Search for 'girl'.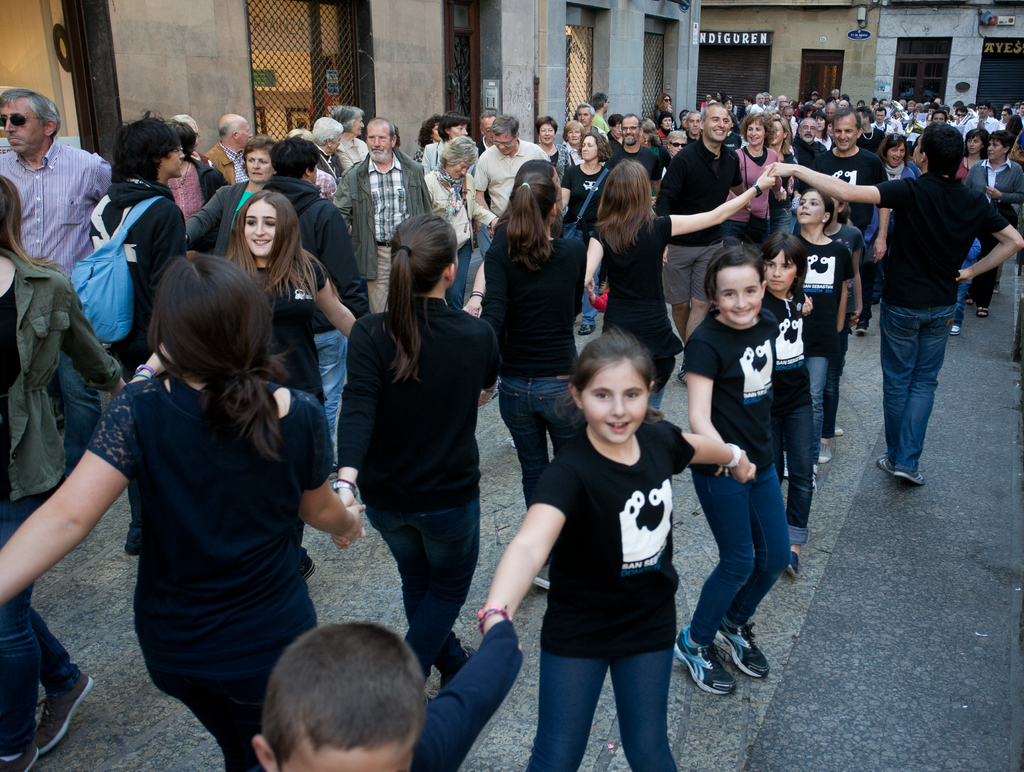
Found at <box>822,186,874,439</box>.
